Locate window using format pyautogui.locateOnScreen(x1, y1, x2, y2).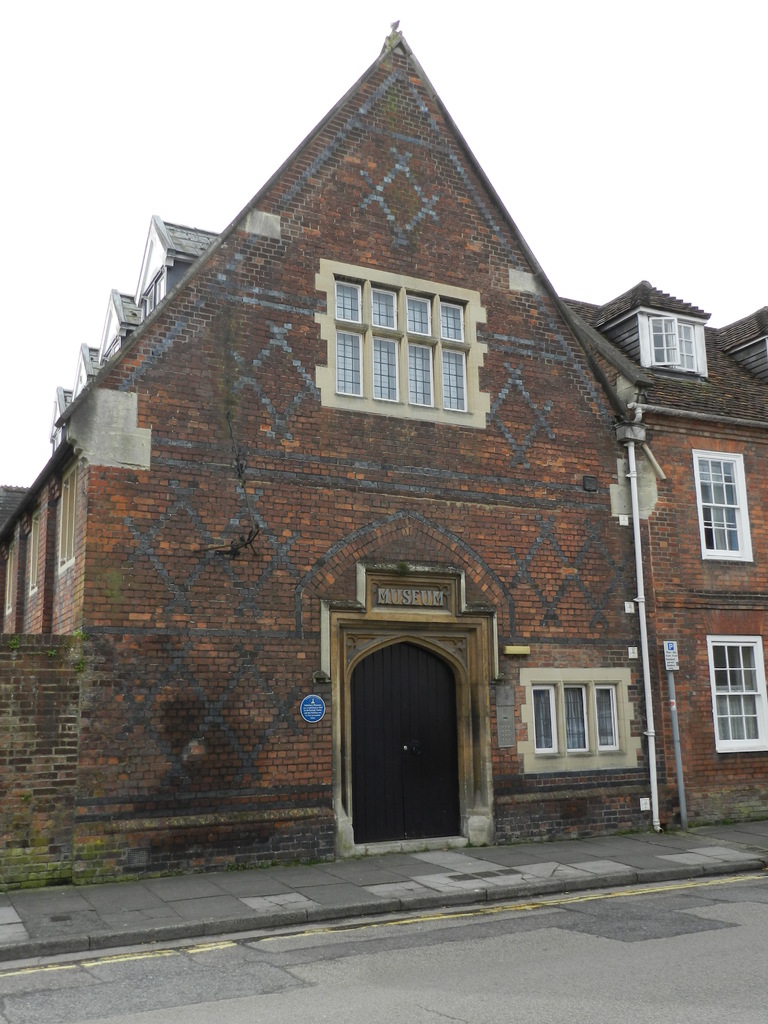
pyautogui.locateOnScreen(705, 627, 767, 756).
